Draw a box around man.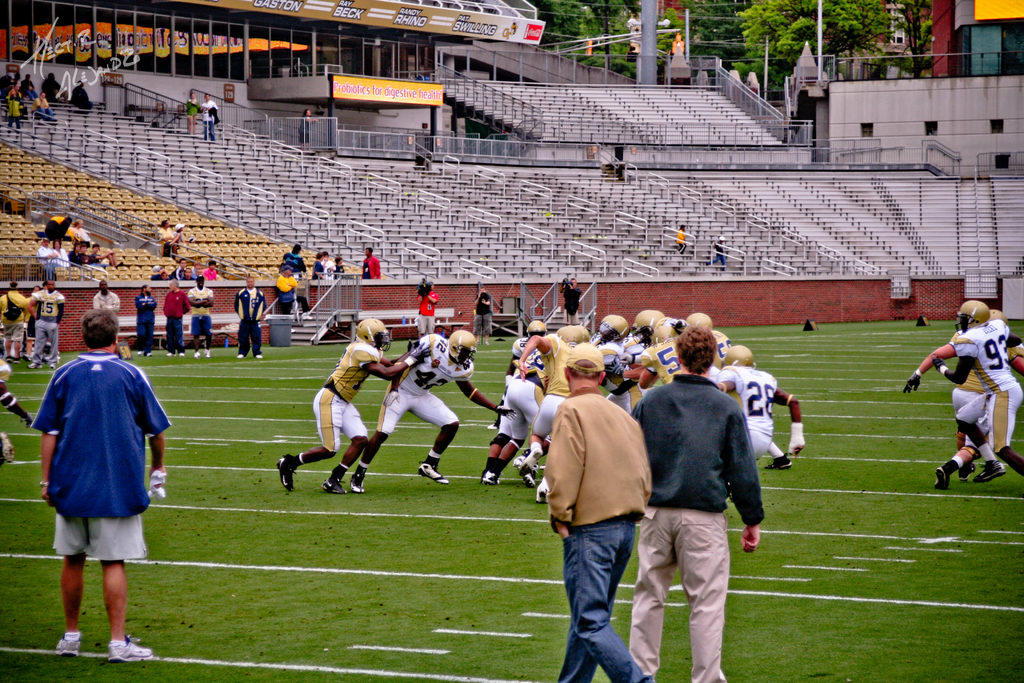
682/309/719/374.
